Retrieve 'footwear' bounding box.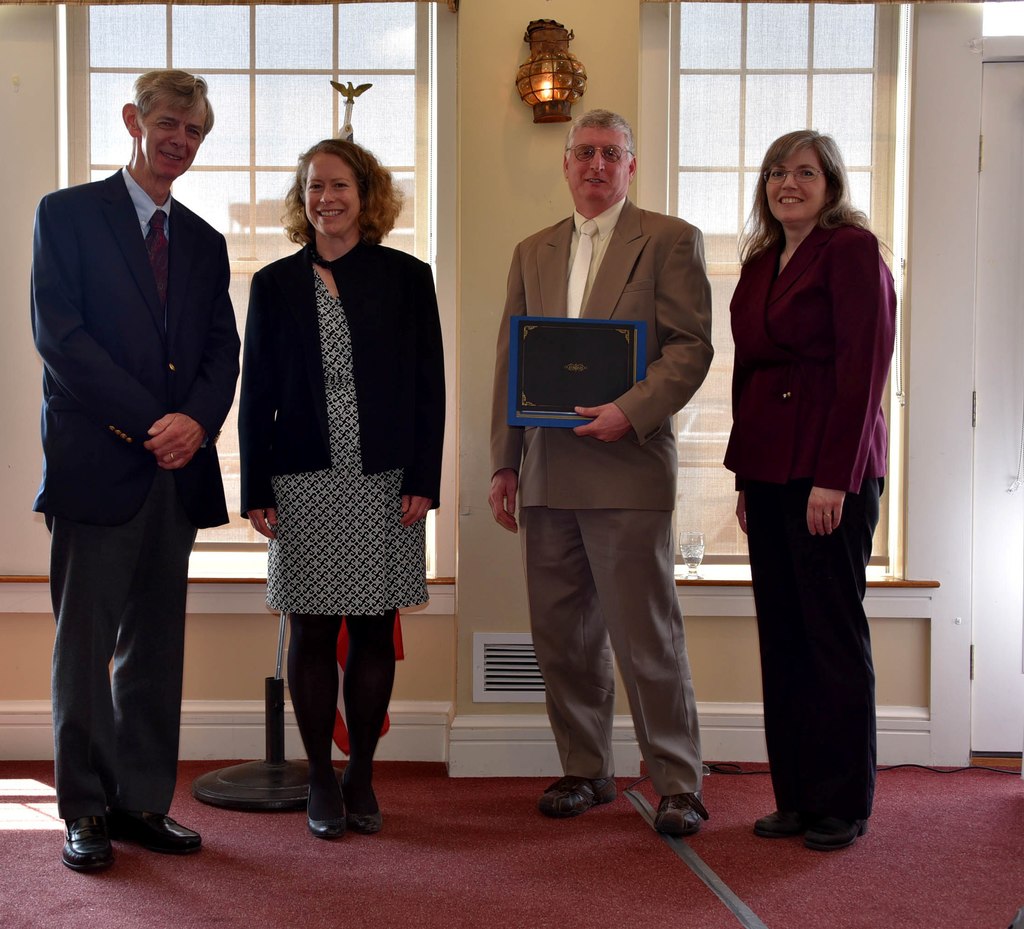
Bounding box: BBox(309, 779, 346, 841).
